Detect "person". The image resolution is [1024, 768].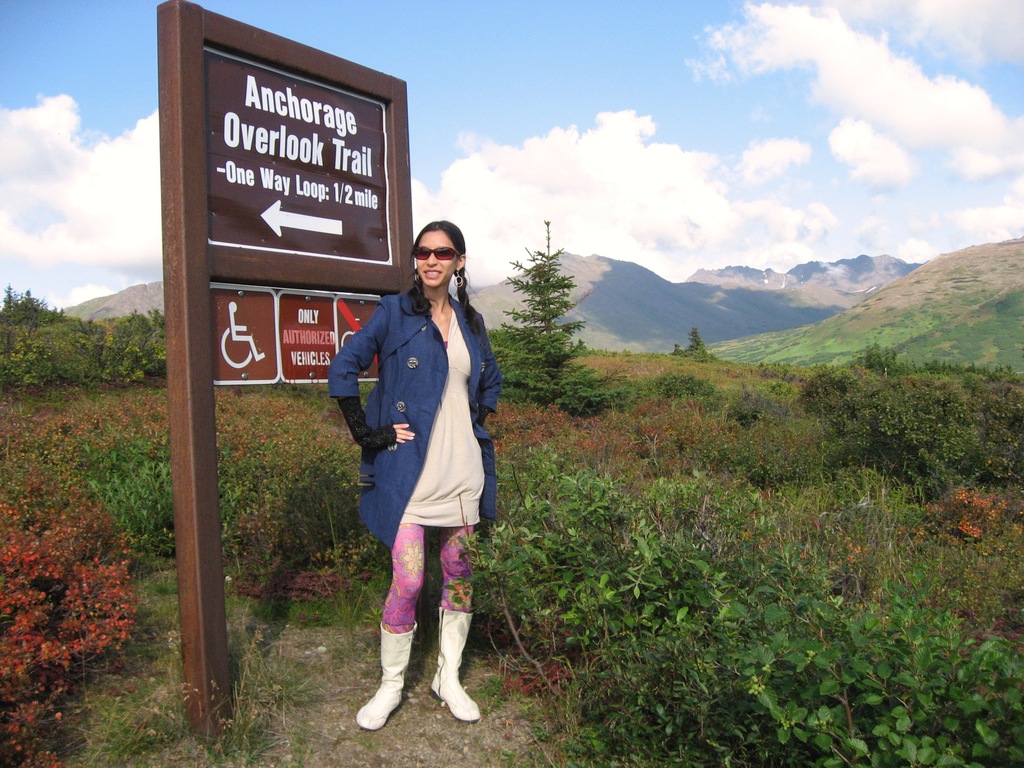
bbox=(329, 198, 496, 731).
